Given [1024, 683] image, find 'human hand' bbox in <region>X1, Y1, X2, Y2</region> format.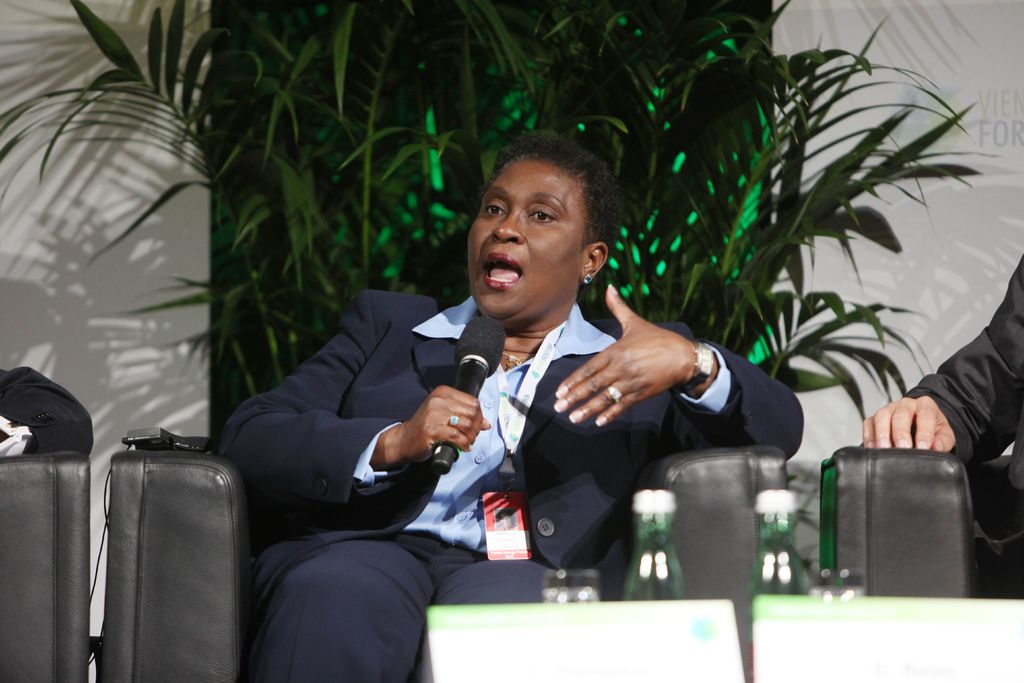
<region>860, 397, 957, 454</region>.
